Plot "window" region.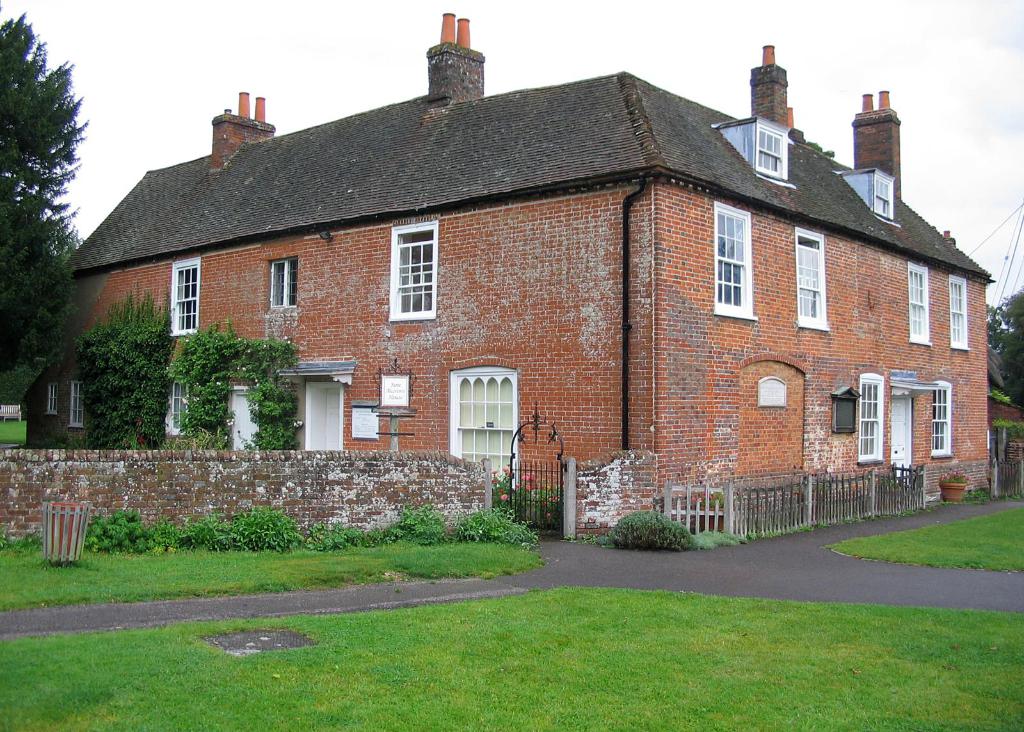
Plotted at detection(793, 225, 832, 330).
